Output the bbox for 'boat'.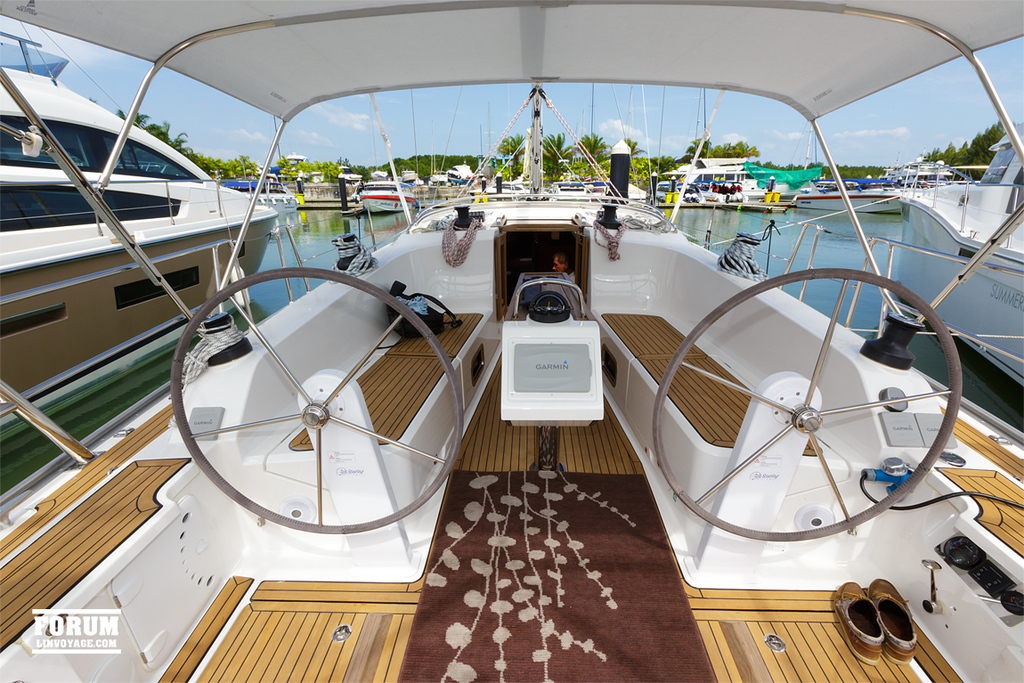
crop(792, 179, 911, 210).
